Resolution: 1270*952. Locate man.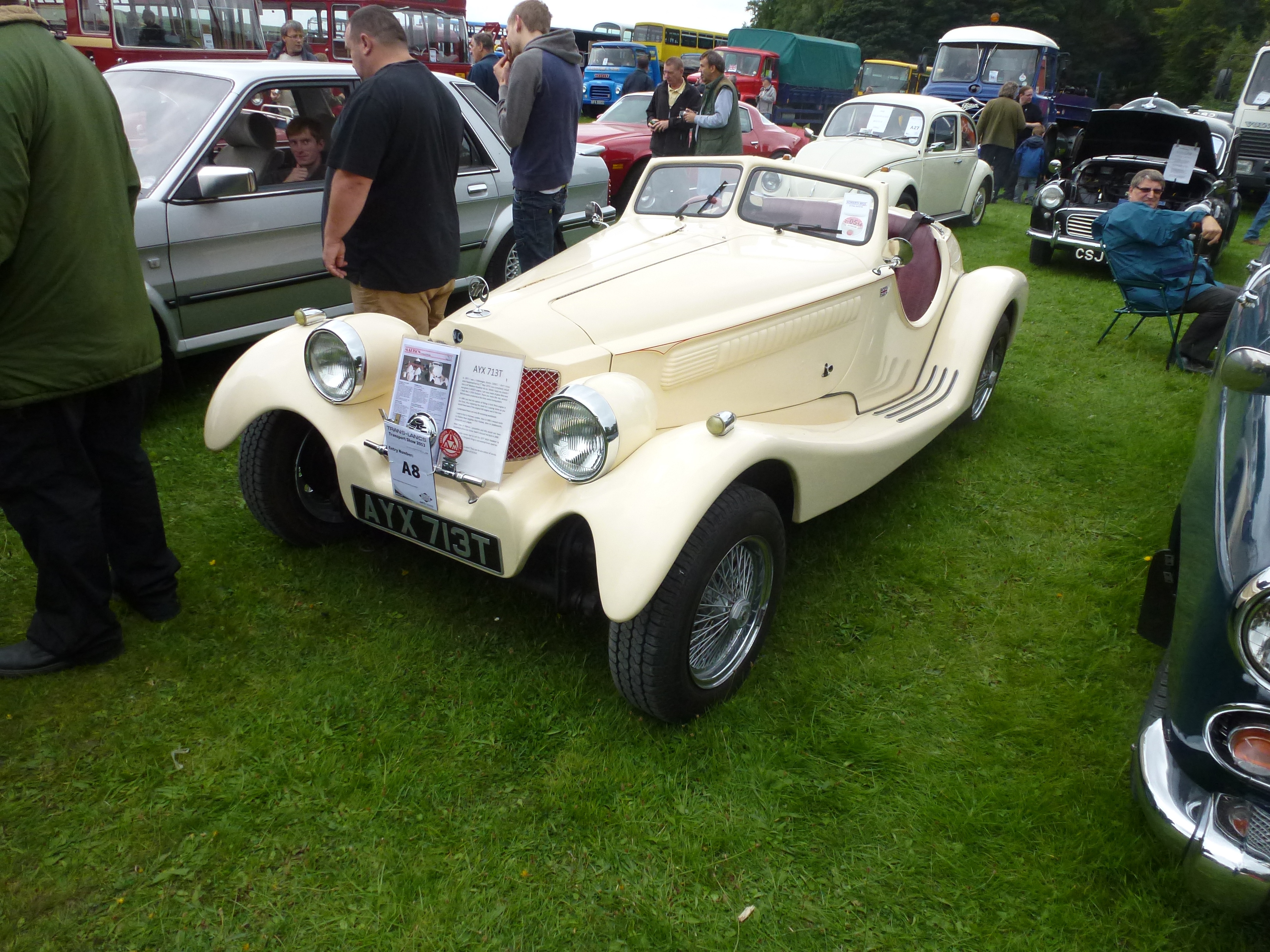
{"x1": 287, "y1": 25, "x2": 300, "y2": 58}.
